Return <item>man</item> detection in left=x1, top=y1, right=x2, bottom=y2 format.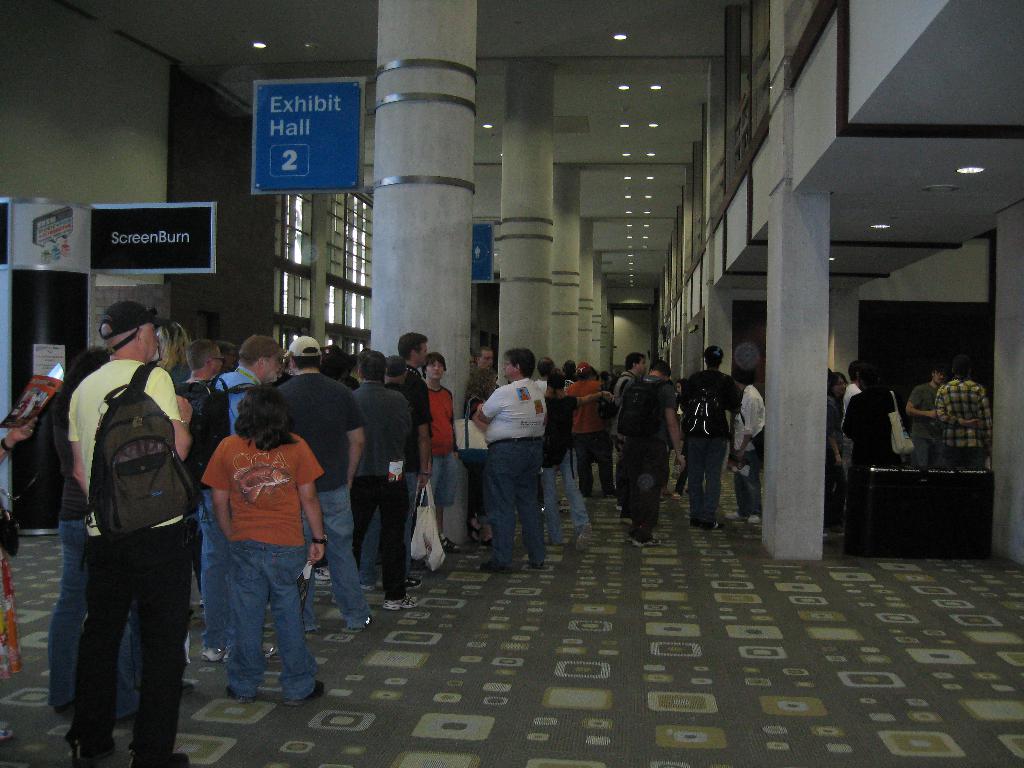
left=200, top=335, right=288, bottom=444.
